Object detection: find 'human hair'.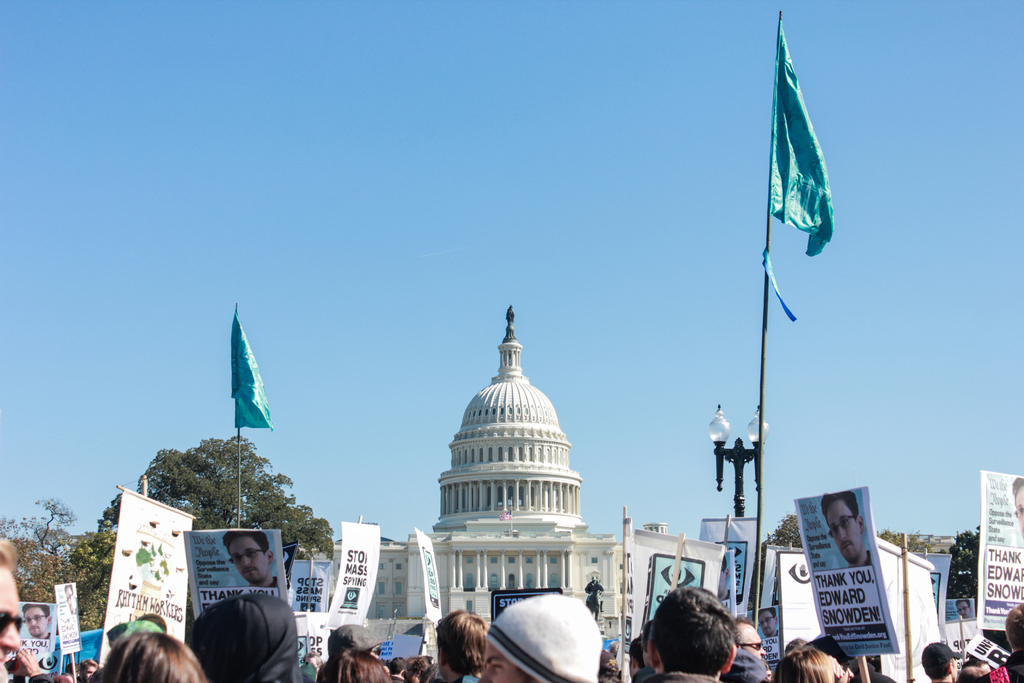
crop(655, 599, 747, 682).
